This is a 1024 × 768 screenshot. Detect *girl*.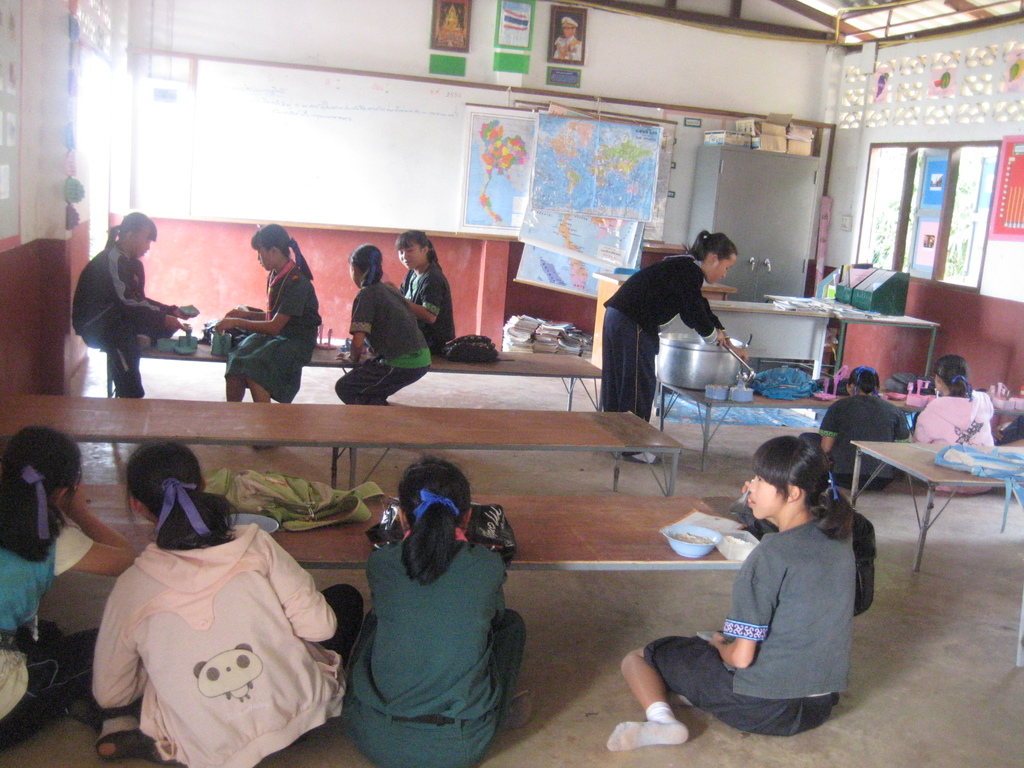
<box>598,226,758,461</box>.
